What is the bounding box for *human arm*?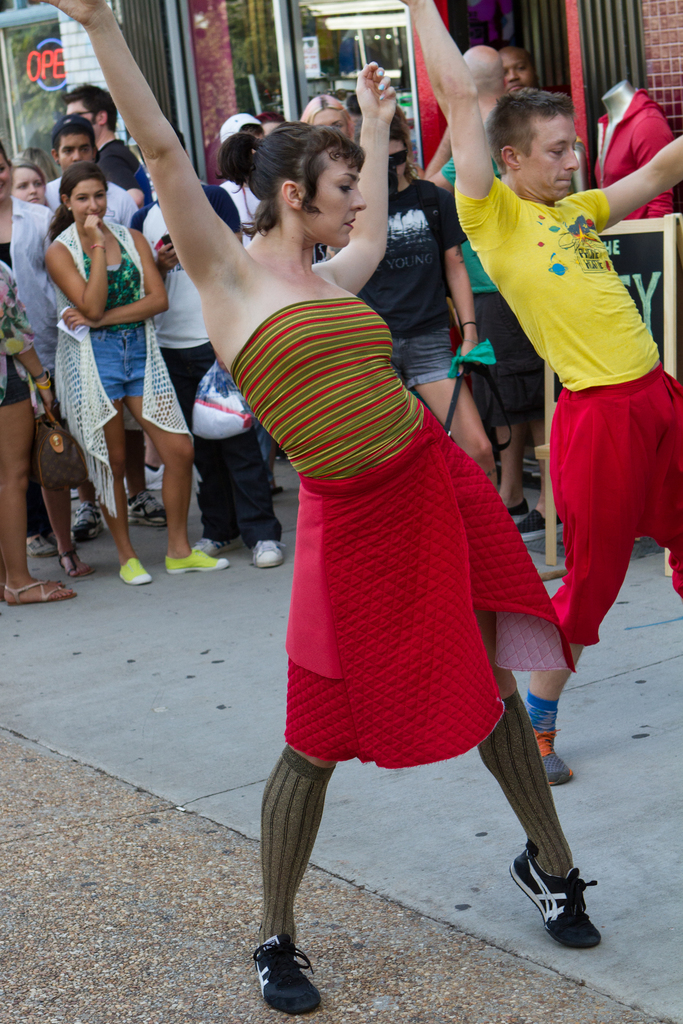
region(0, 278, 56, 406).
